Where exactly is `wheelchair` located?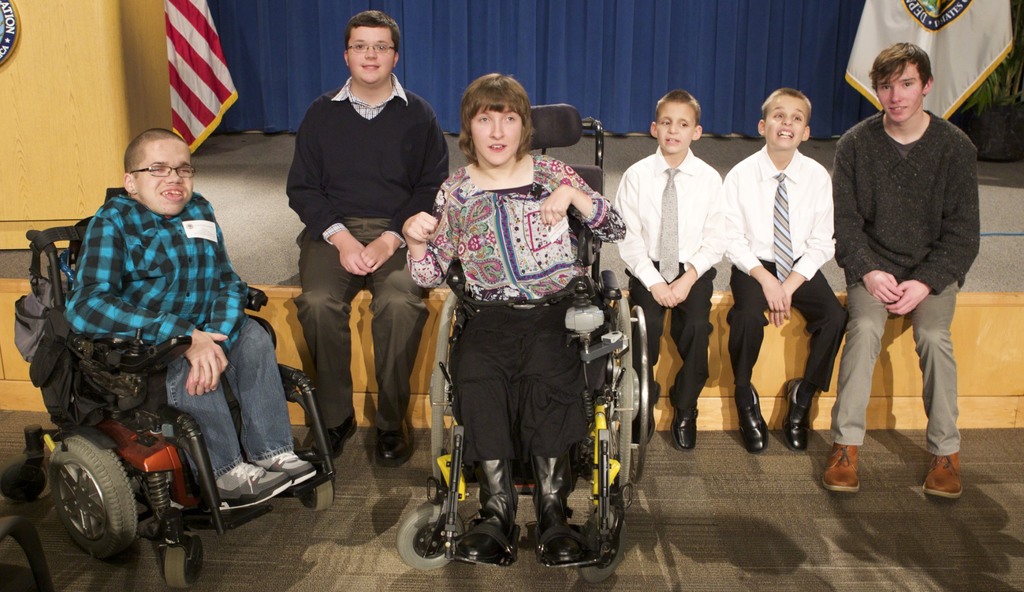
Its bounding box is {"left": 26, "top": 216, "right": 330, "bottom": 557}.
